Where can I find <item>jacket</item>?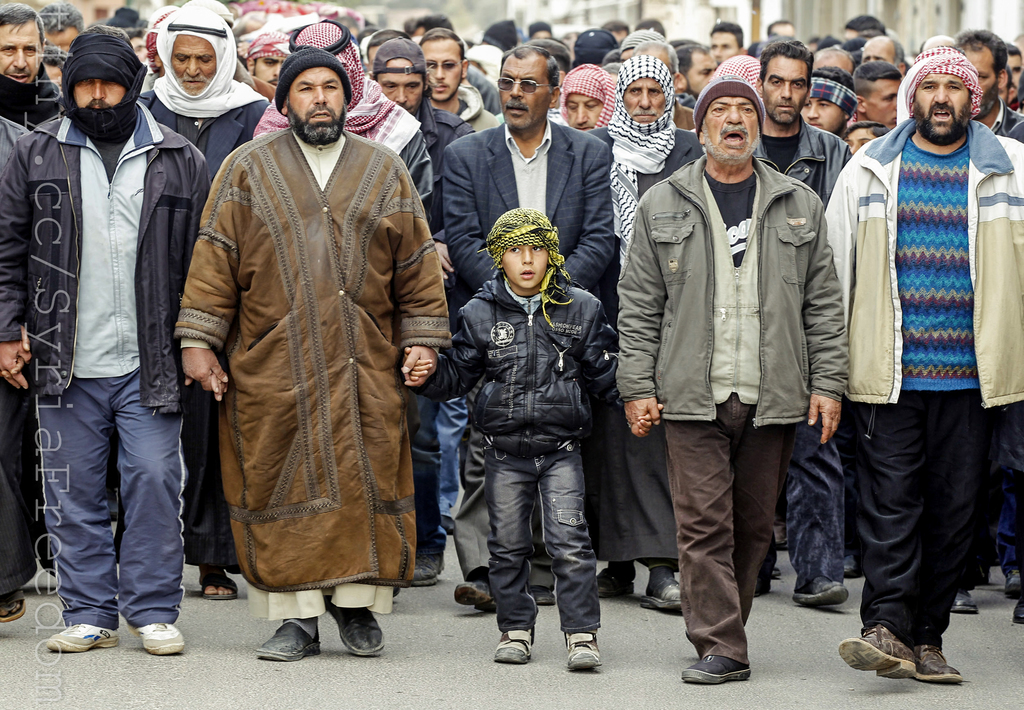
You can find it at (0, 113, 210, 419).
